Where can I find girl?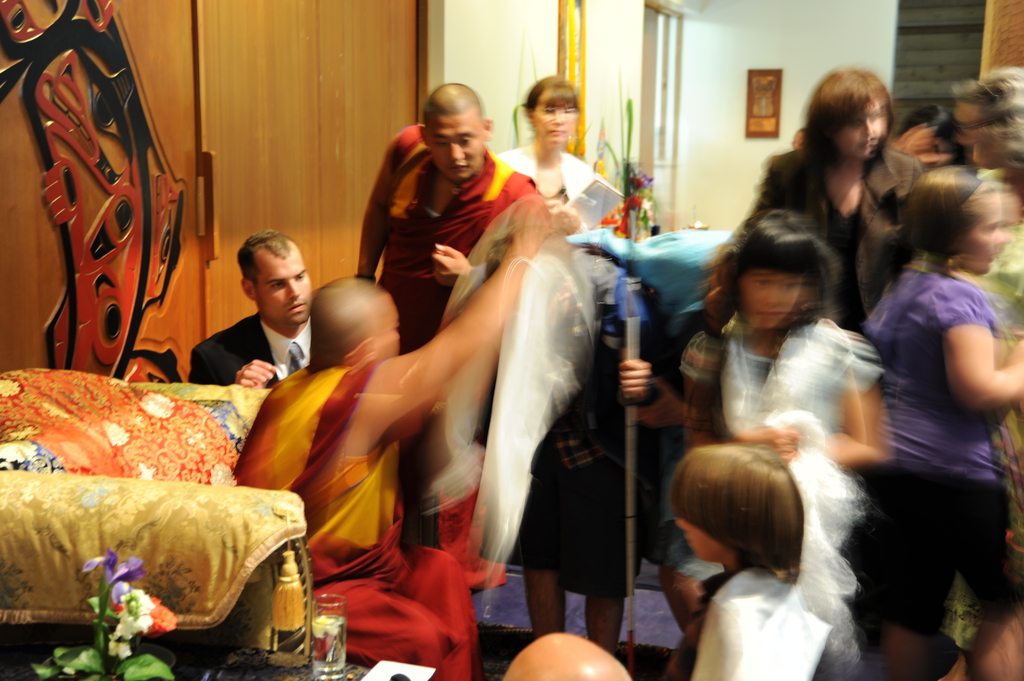
You can find it at {"x1": 762, "y1": 67, "x2": 927, "y2": 318}.
